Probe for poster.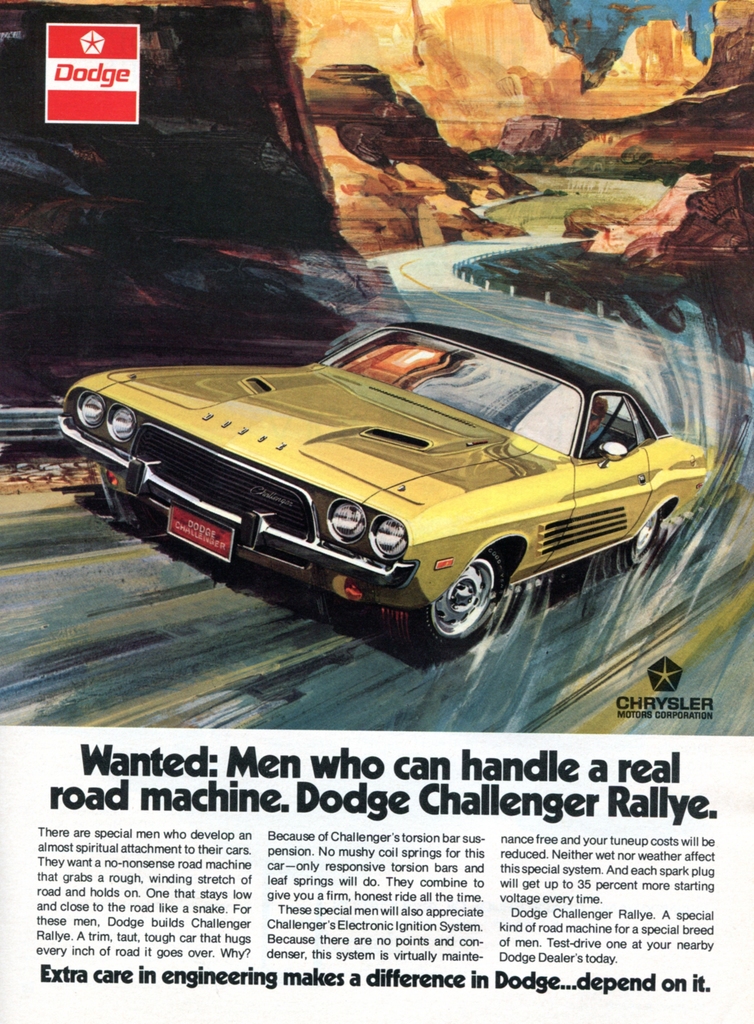
Probe result: [x1=0, y1=0, x2=753, y2=1020].
